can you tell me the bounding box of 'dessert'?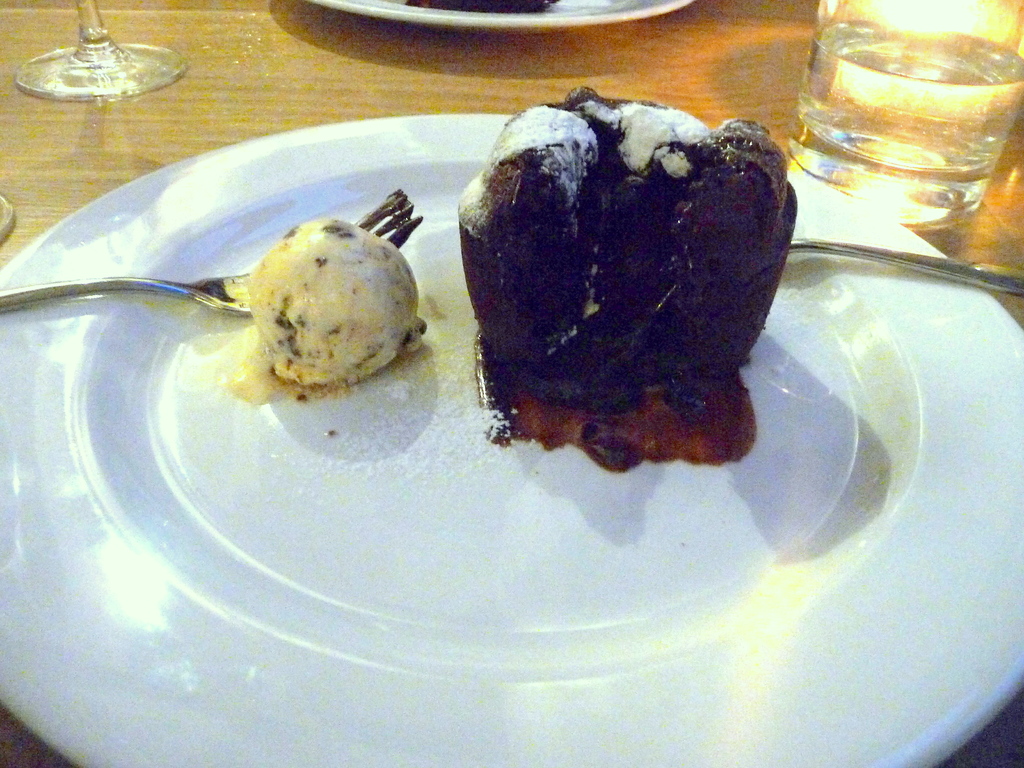
440/84/796/478.
